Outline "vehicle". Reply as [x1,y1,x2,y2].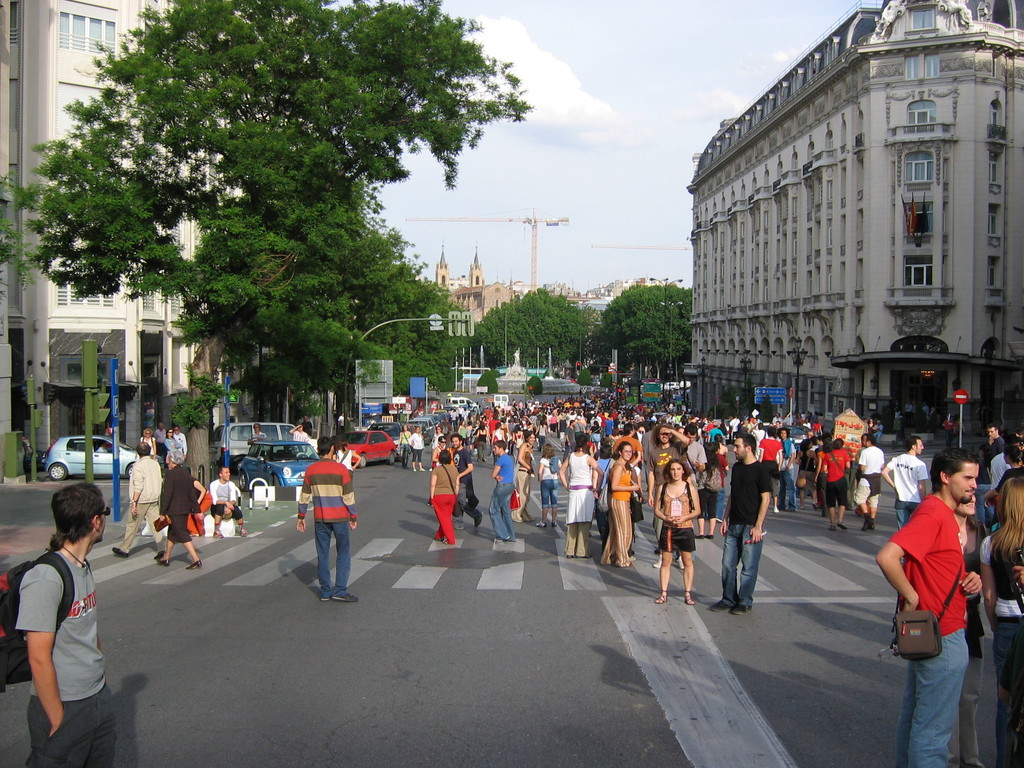
[238,435,320,491].
